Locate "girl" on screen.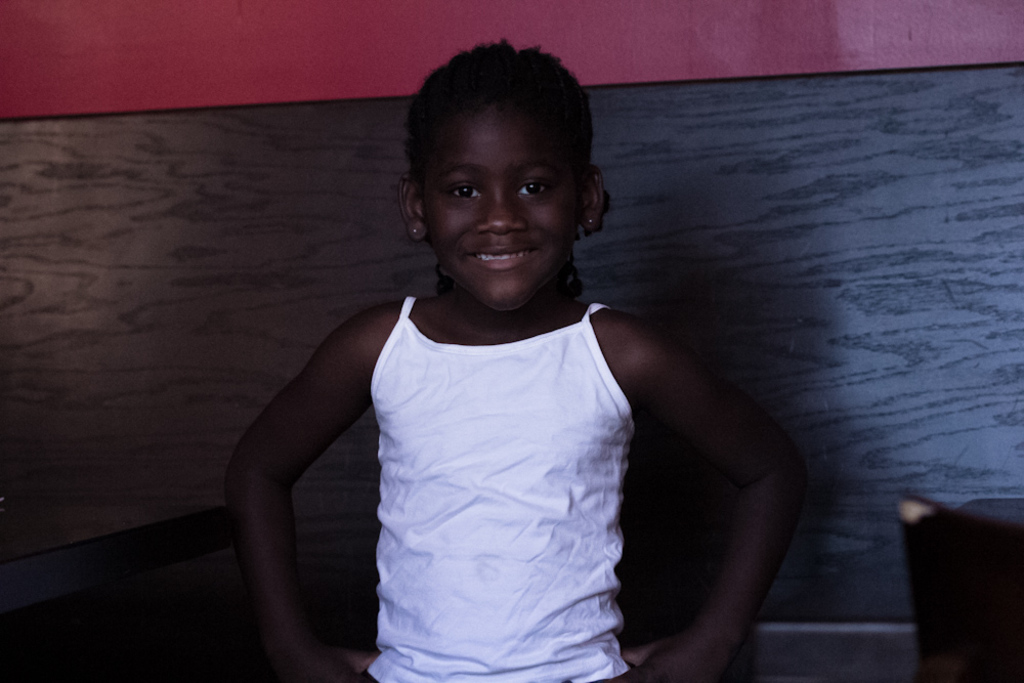
On screen at l=217, t=38, r=809, b=682.
